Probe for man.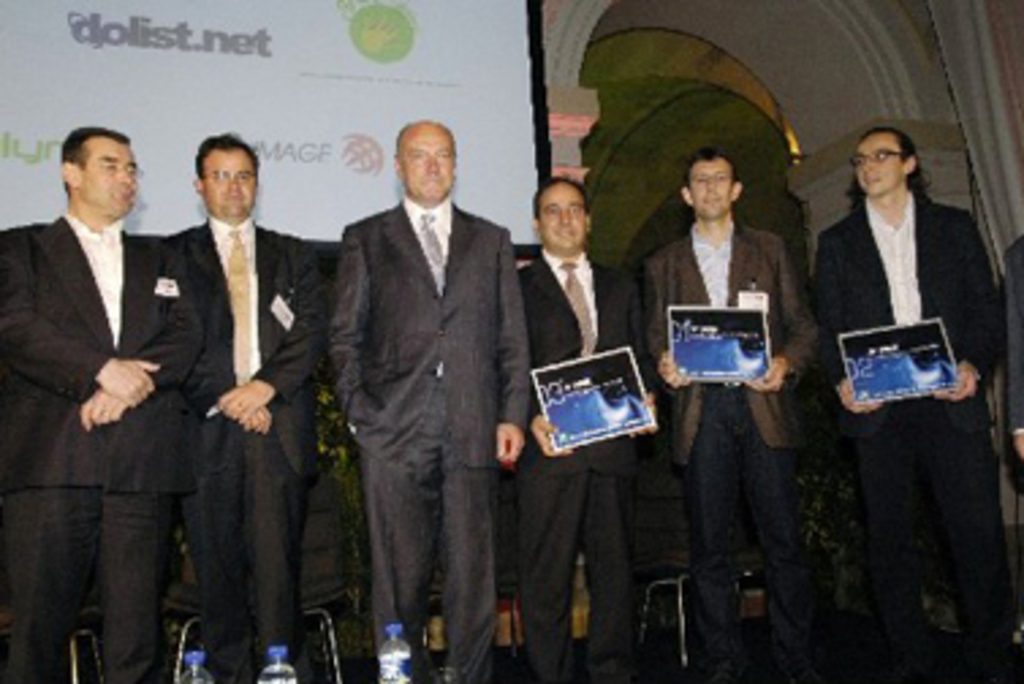
Probe result: [158,125,348,681].
